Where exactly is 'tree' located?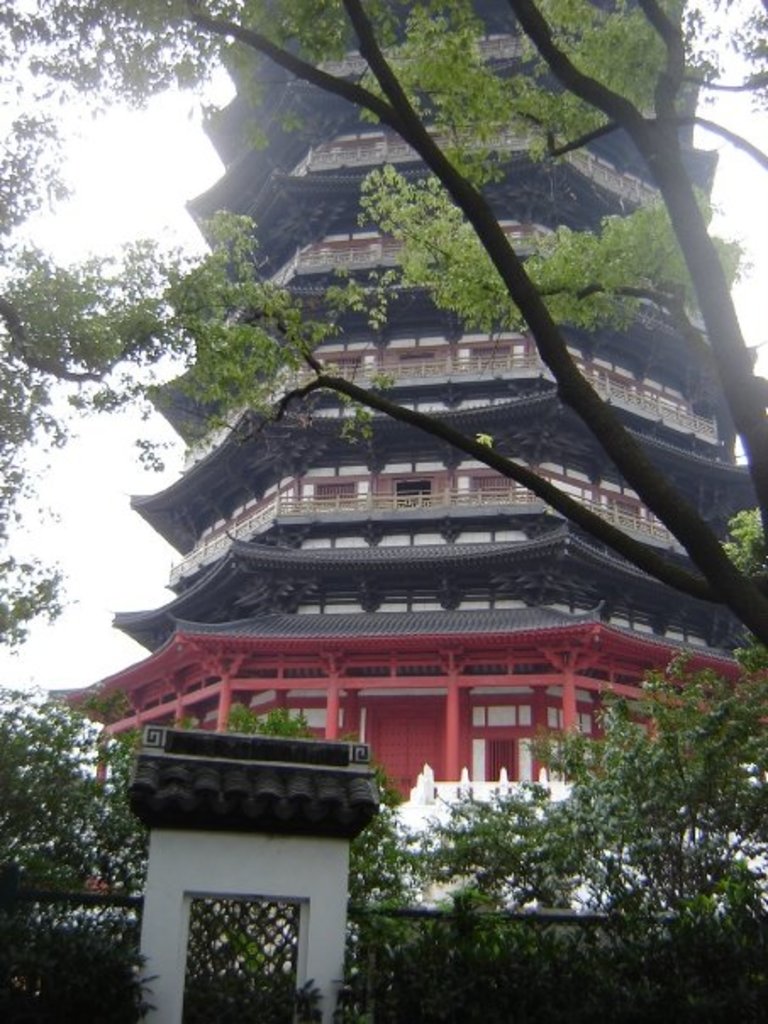
Its bounding box is <box>0,0,766,666</box>.
